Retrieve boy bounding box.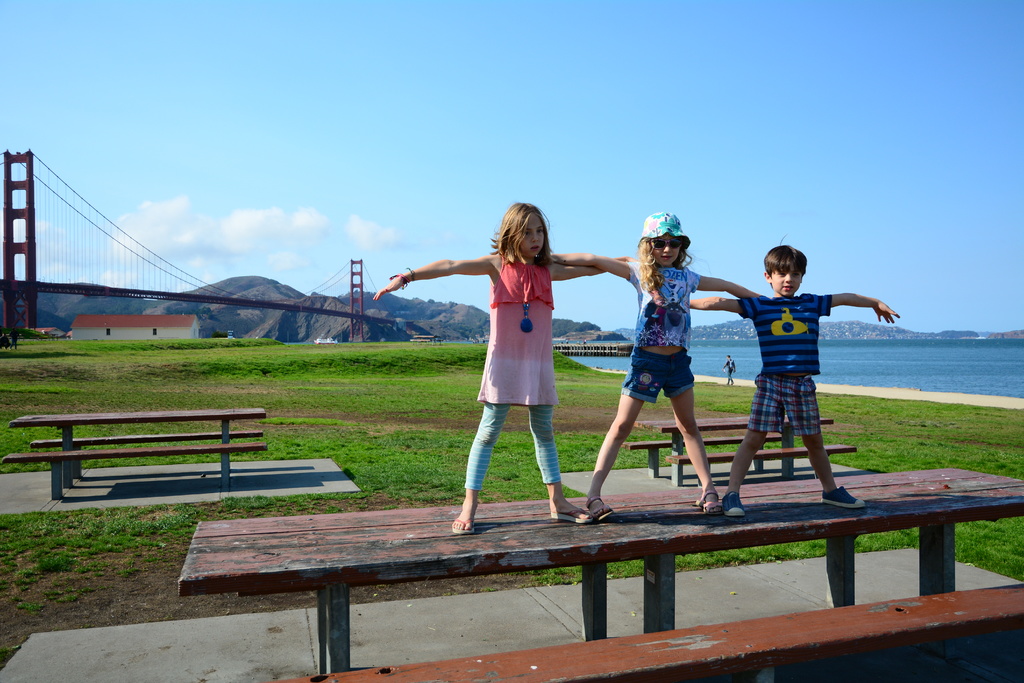
Bounding box: [687,235,904,518].
